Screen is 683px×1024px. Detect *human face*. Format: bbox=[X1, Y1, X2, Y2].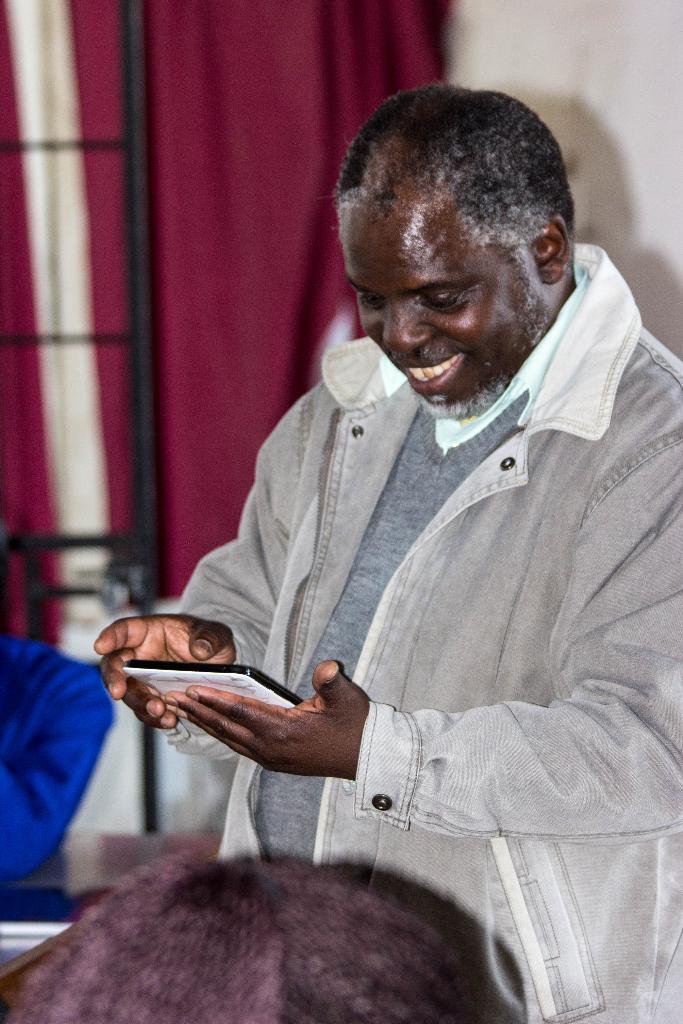
bbox=[335, 178, 545, 411].
